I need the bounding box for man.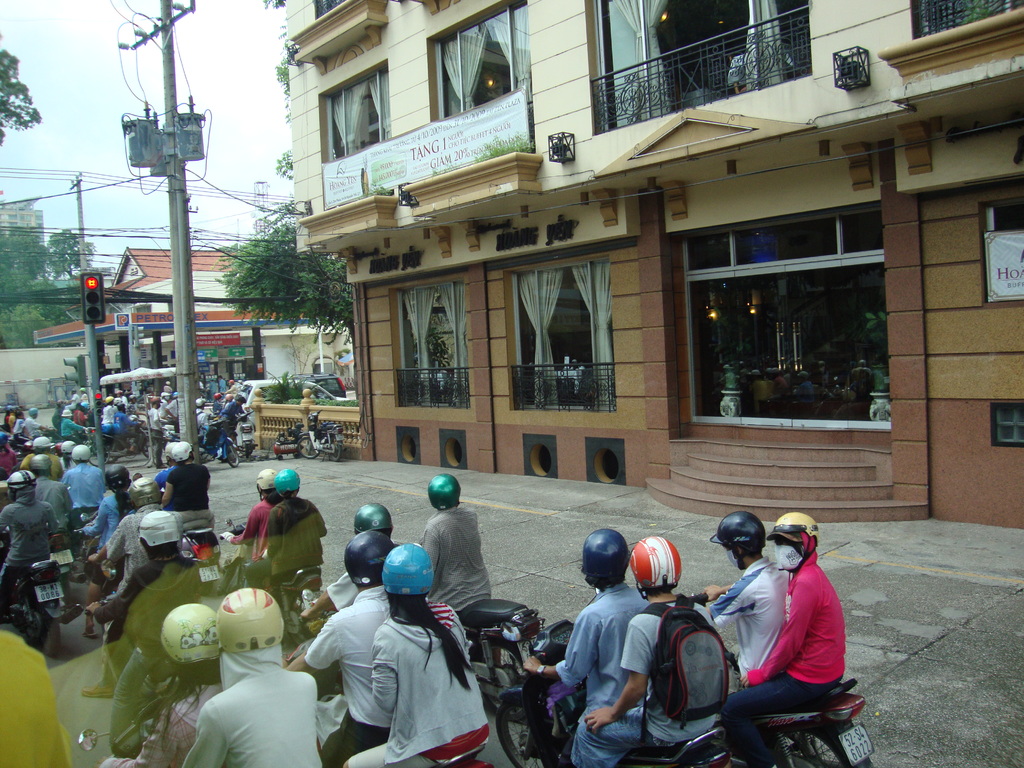
Here it is: bbox(58, 407, 87, 441).
